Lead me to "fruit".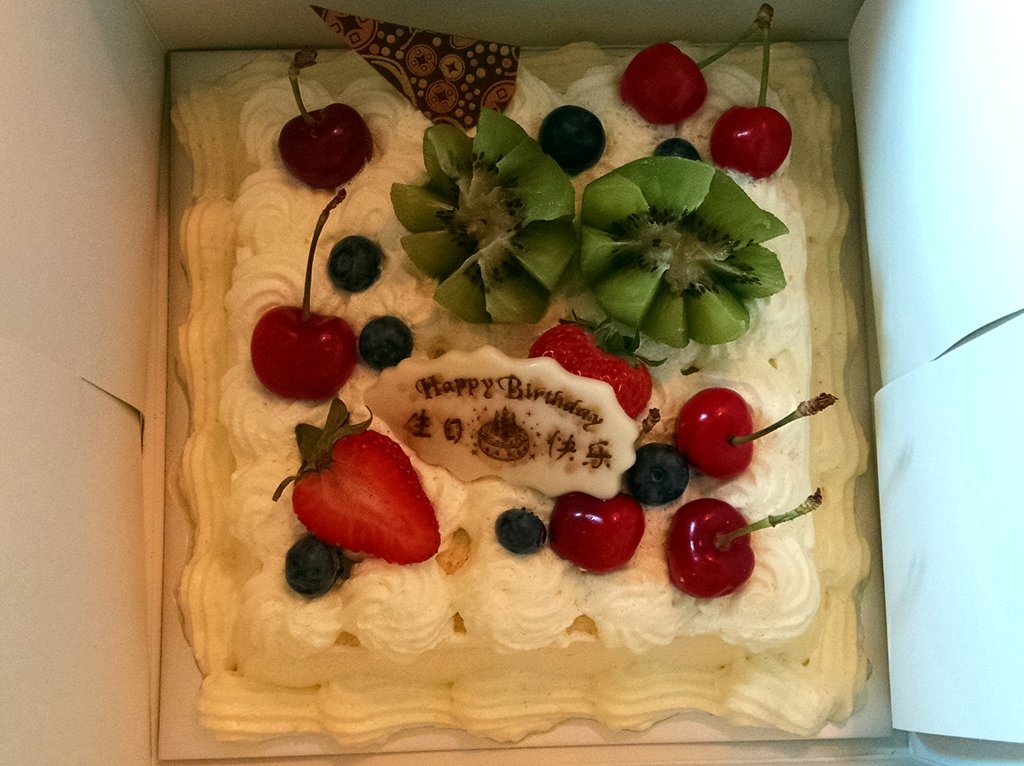
Lead to {"left": 390, "top": 104, "right": 579, "bottom": 323}.
